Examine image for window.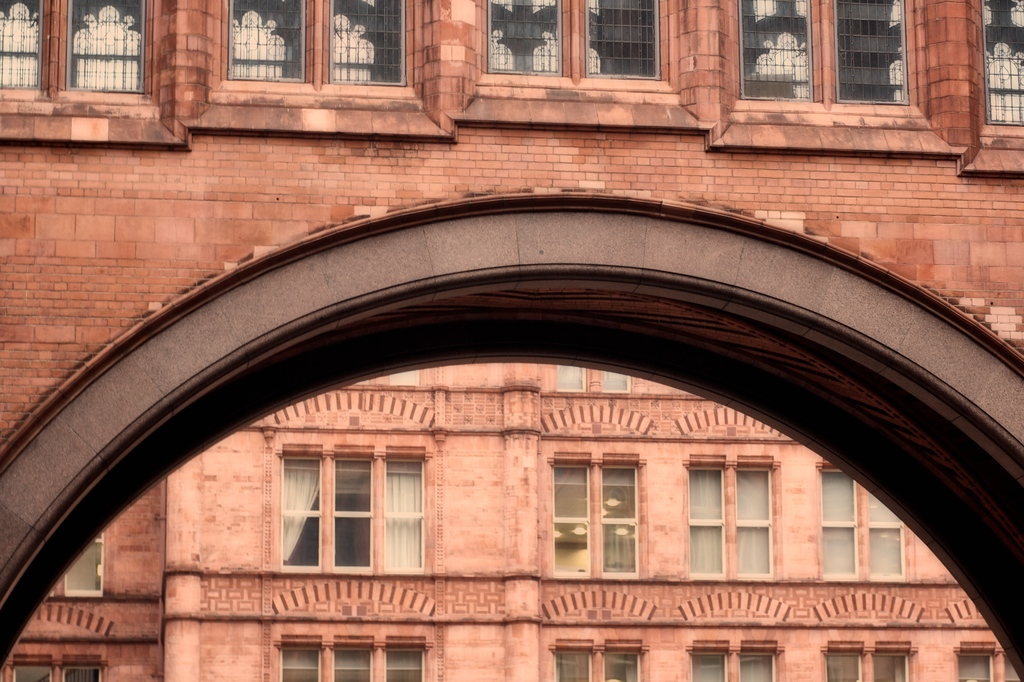
Examination result: pyautogui.locateOnScreen(584, 0, 658, 81).
